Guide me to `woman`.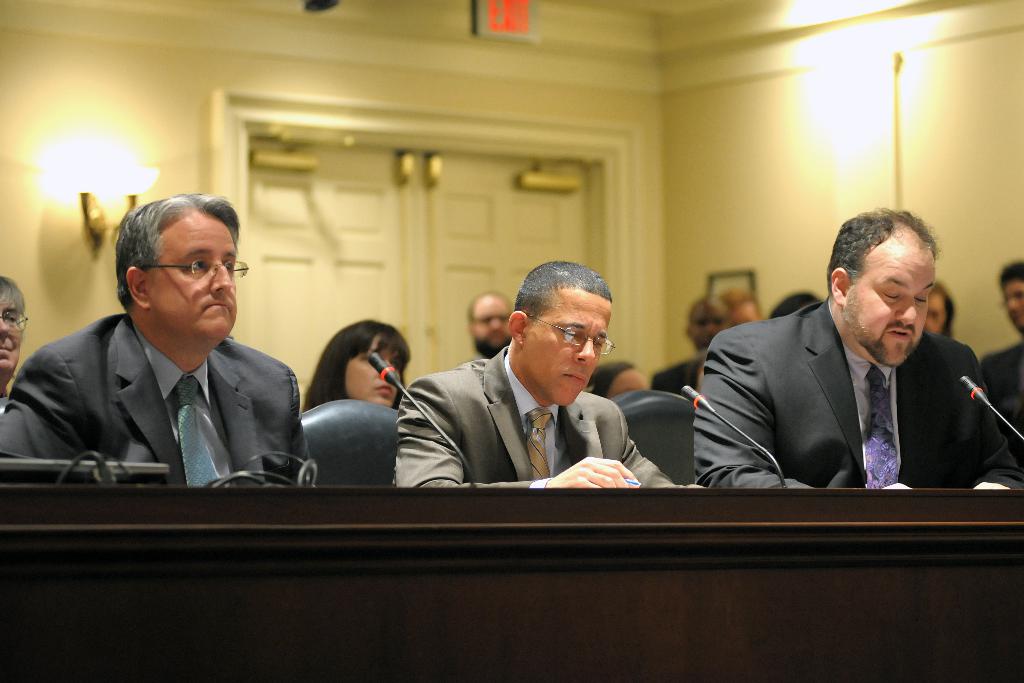
Guidance: (x1=585, y1=361, x2=652, y2=399).
